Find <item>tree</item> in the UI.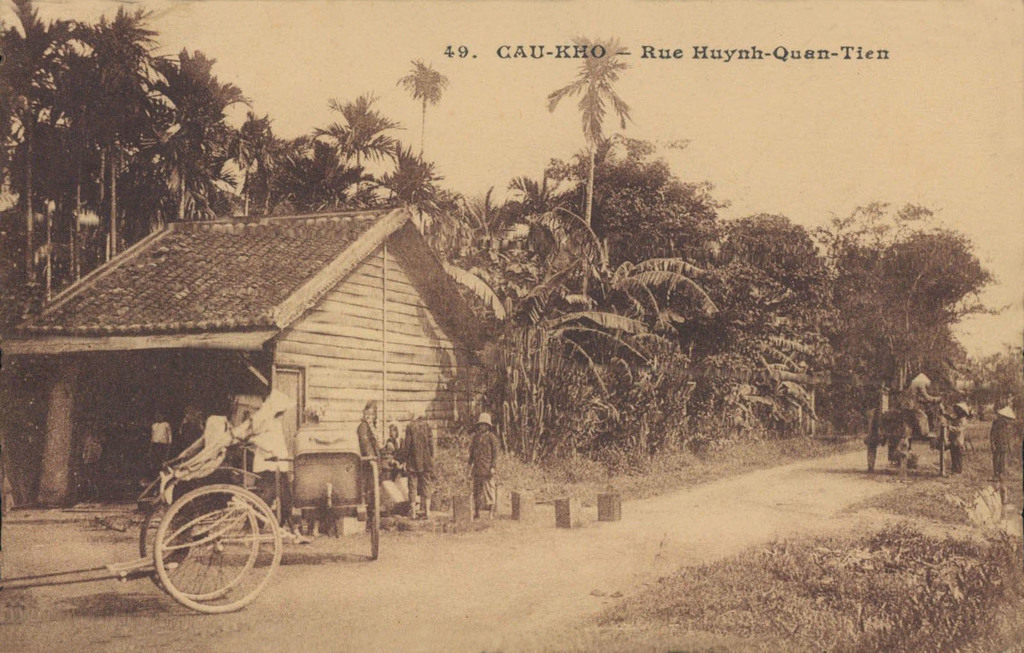
UI element at l=269, t=130, r=320, b=217.
